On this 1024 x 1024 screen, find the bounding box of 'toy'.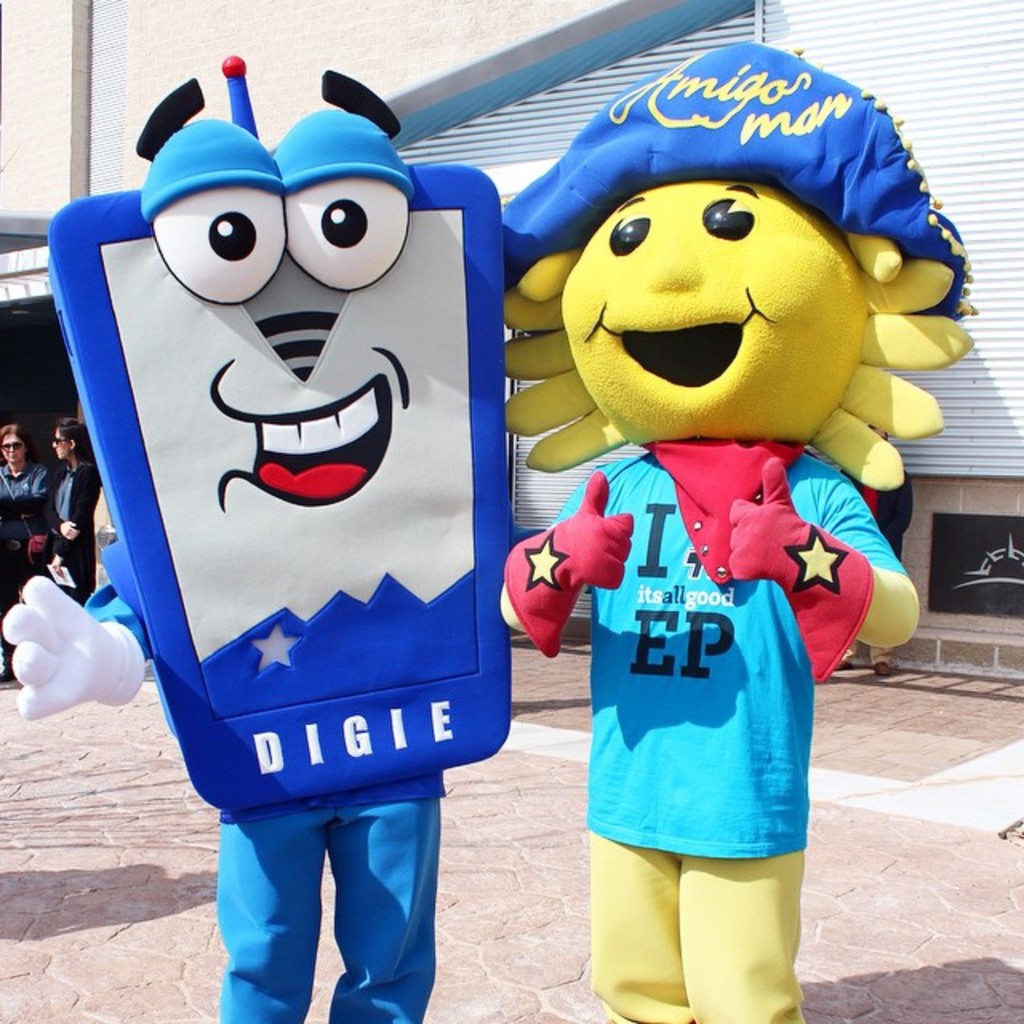
Bounding box: box=[490, 42, 974, 1022].
